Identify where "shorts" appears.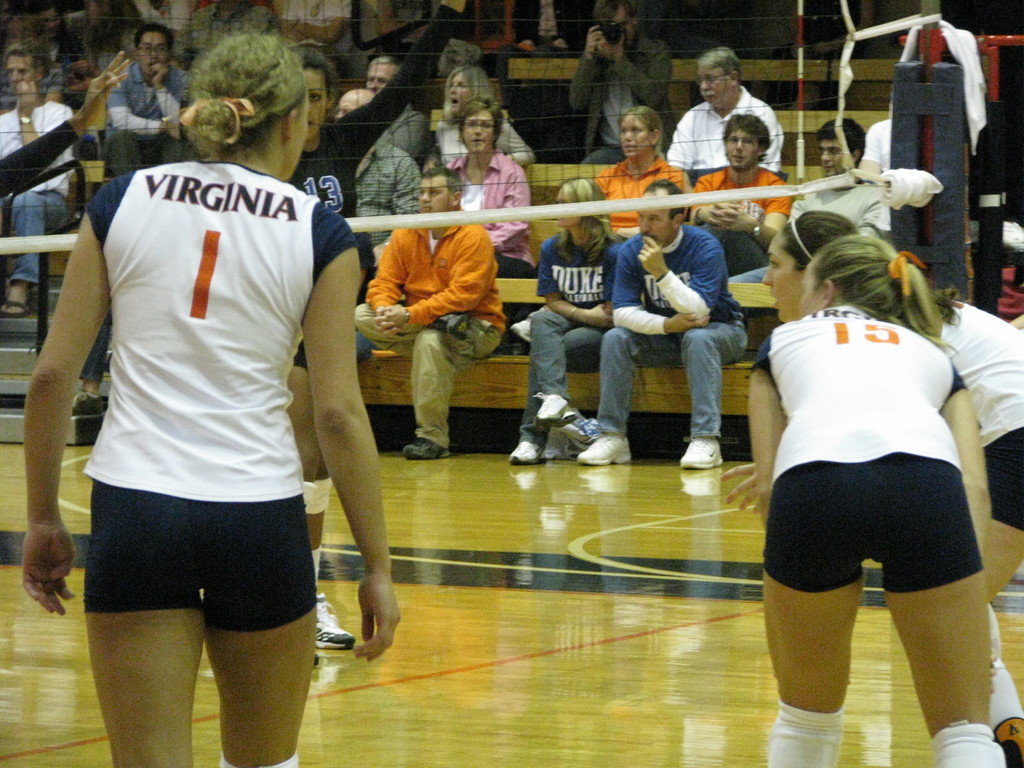
Appears at x1=982, y1=426, x2=1023, y2=533.
